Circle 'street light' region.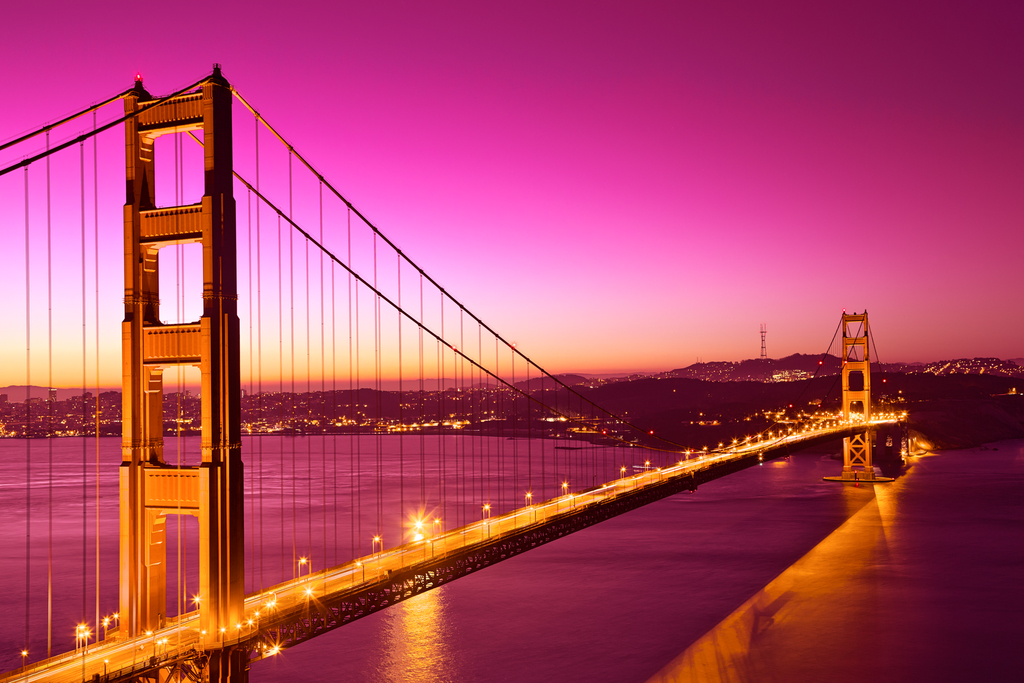
Region: x1=84, y1=627, x2=91, y2=650.
